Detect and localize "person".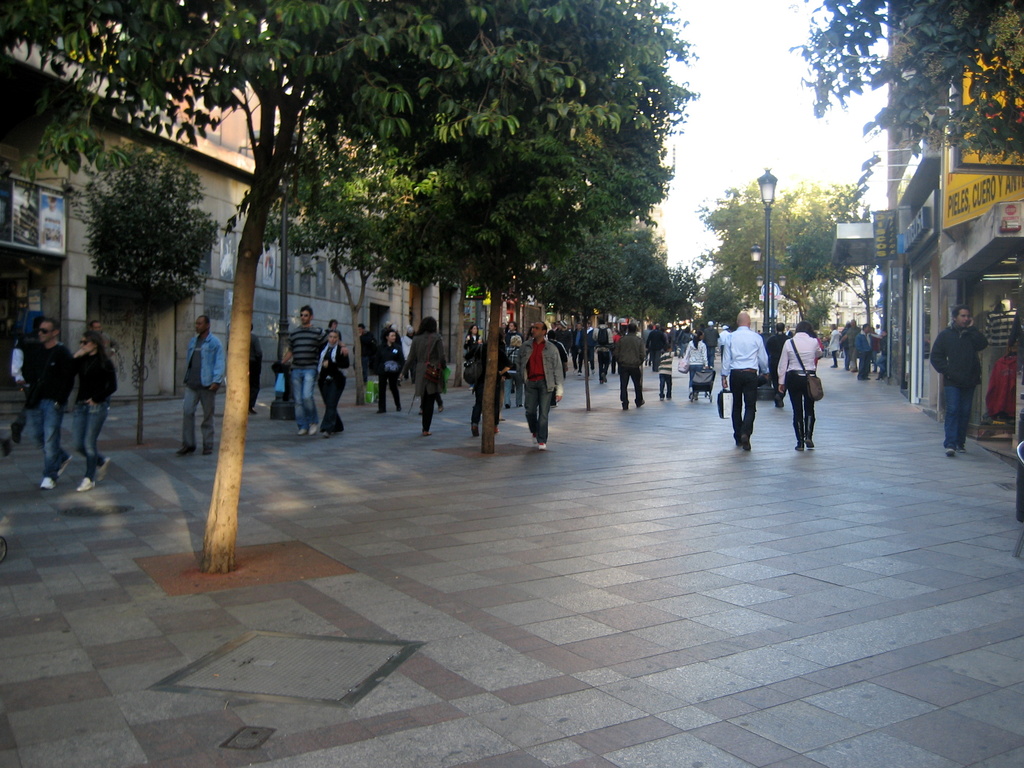
Localized at [413,311,447,435].
